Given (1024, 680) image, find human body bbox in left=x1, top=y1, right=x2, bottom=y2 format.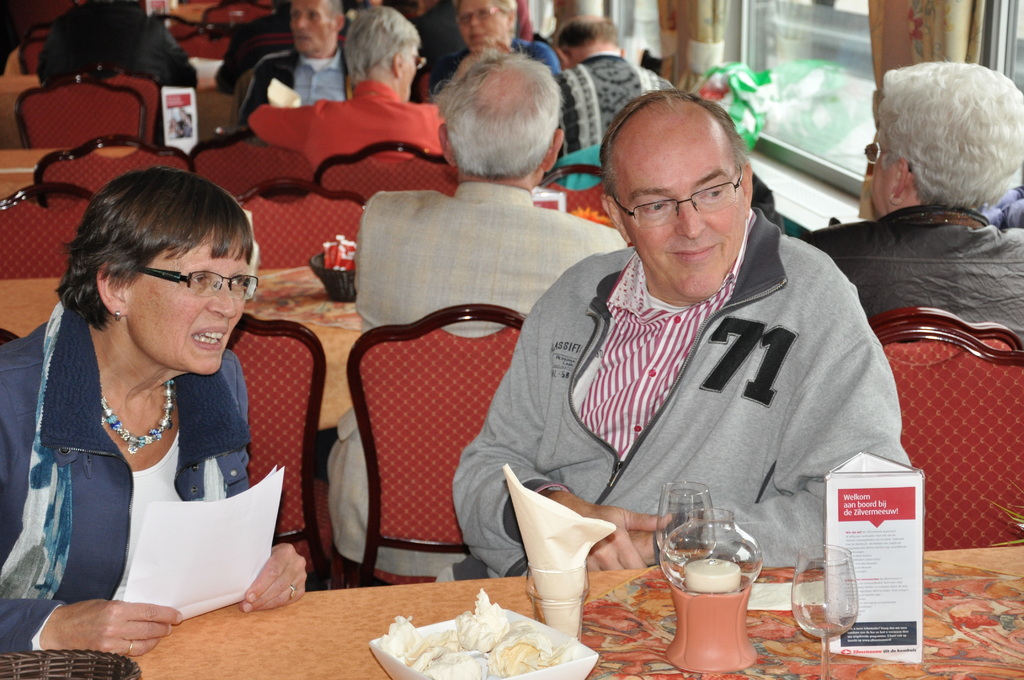
left=323, top=51, right=623, bottom=574.
